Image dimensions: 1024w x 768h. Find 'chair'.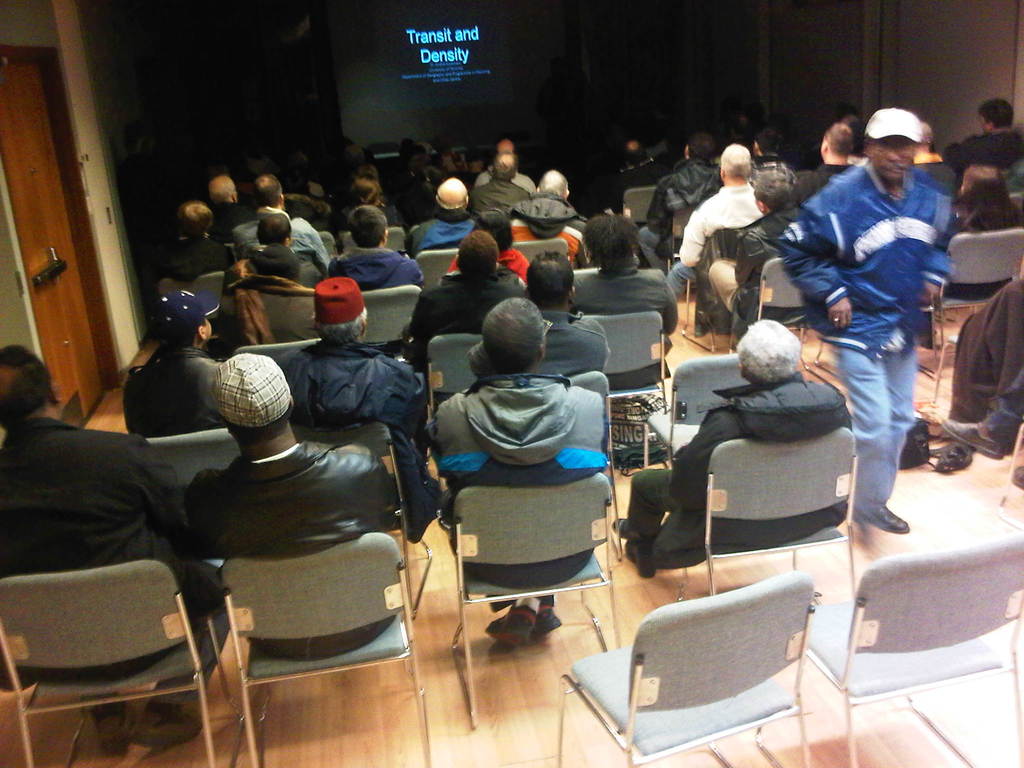
x1=366 y1=285 x2=424 y2=346.
